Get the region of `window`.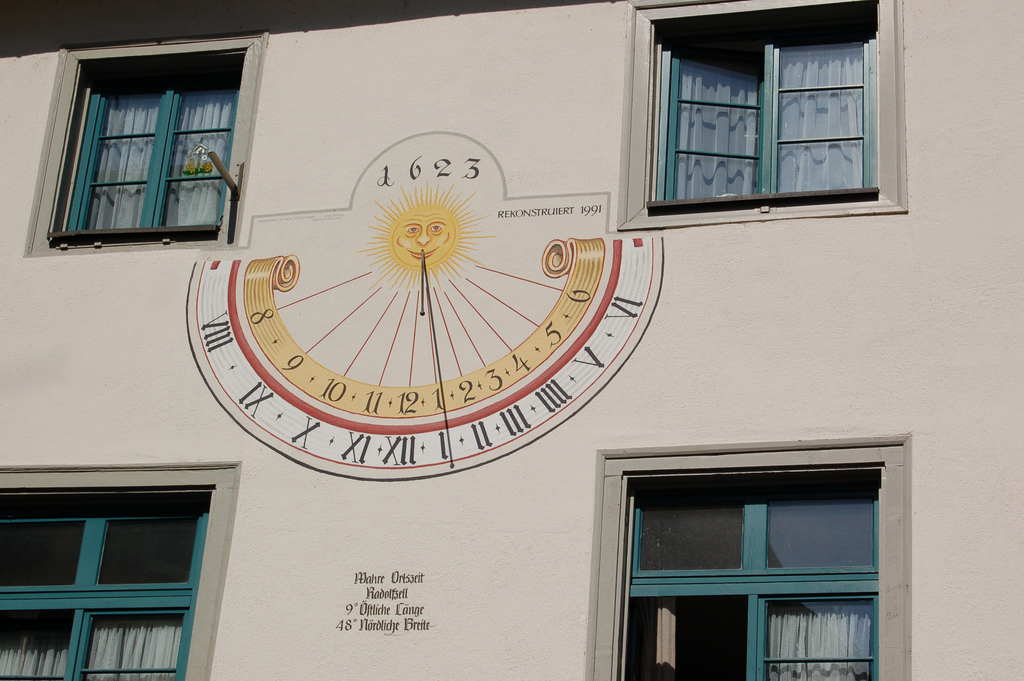
(0, 461, 246, 680).
